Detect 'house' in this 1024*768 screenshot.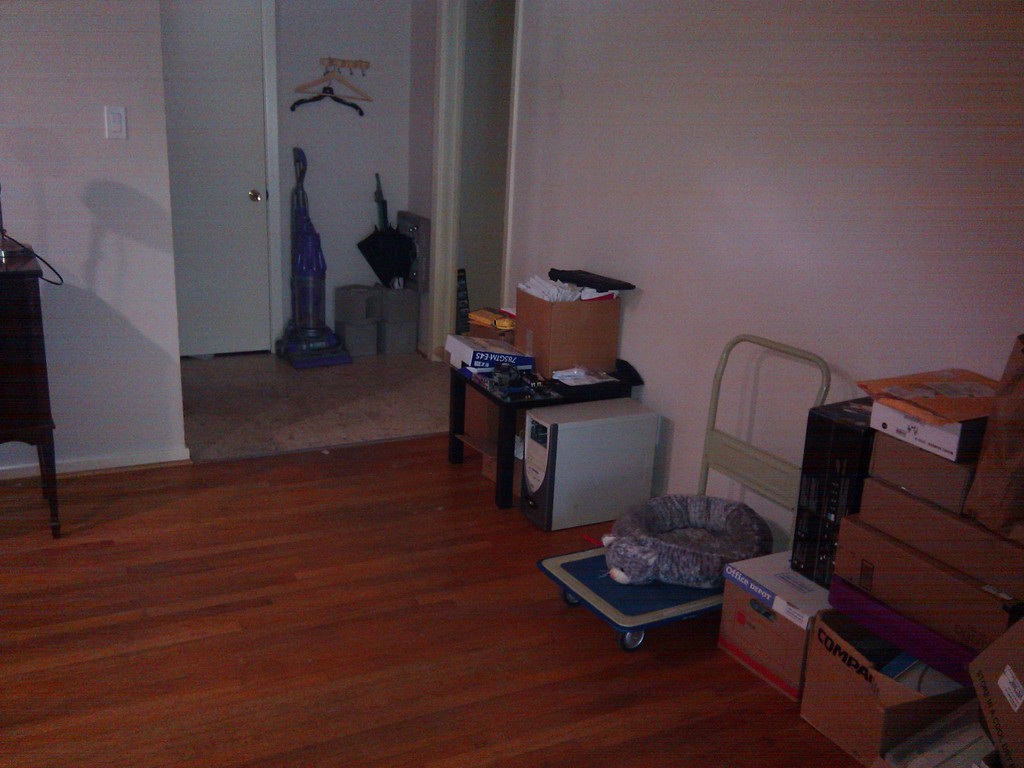
Detection: [left=0, top=0, right=1023, bottom=677].
